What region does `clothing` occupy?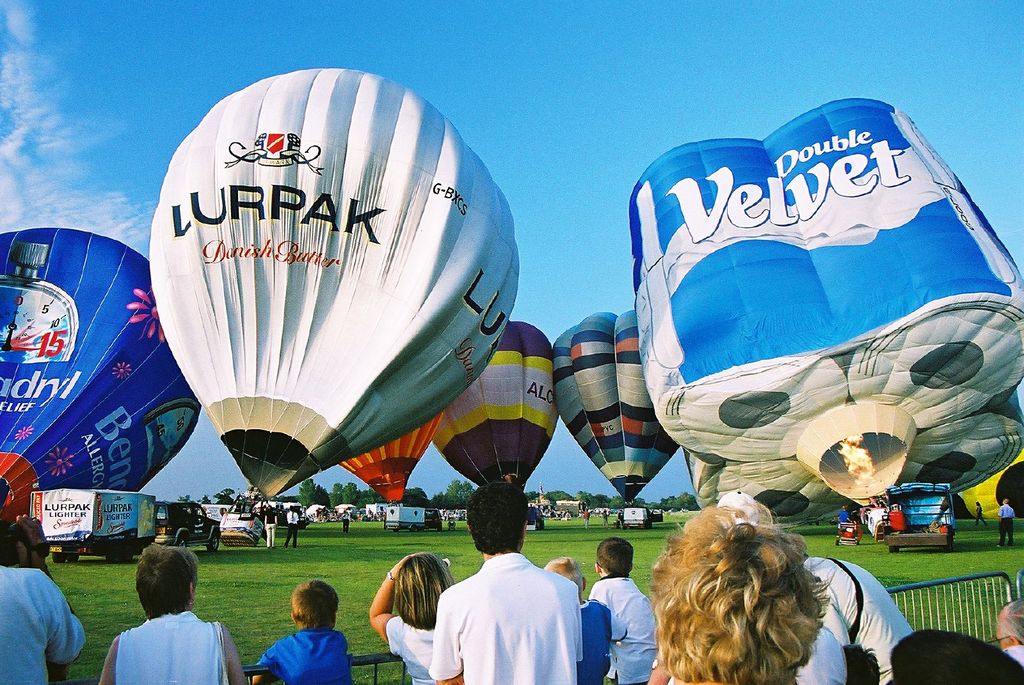
detection(799, 631, 851, 683).
